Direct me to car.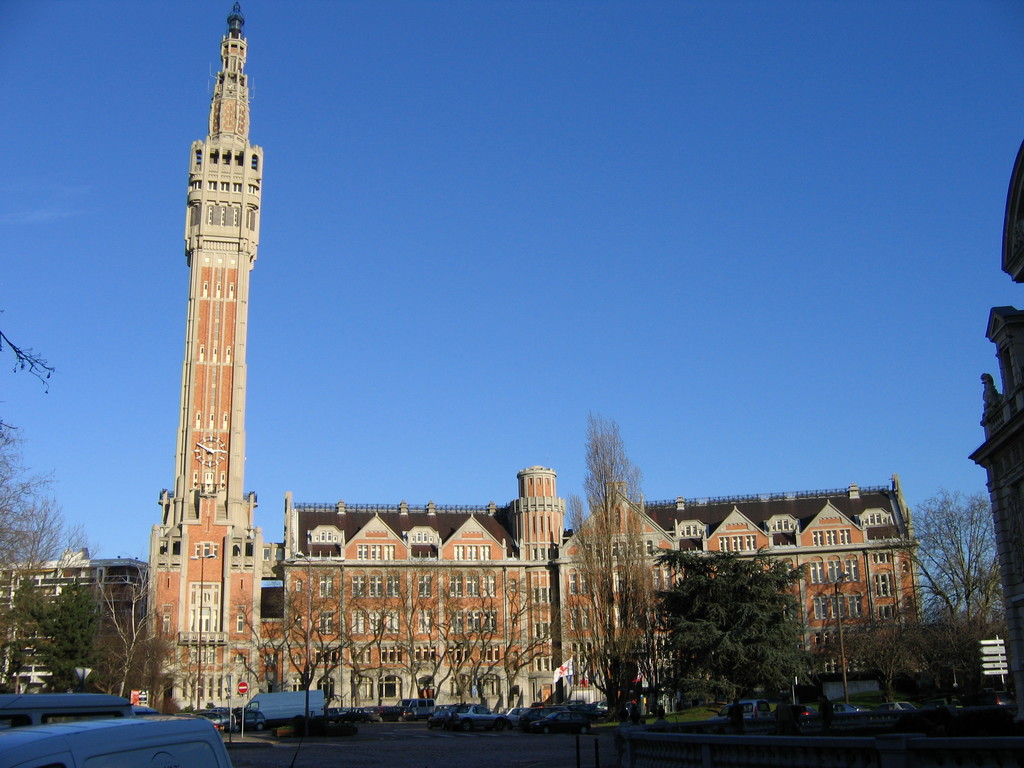
Direction: left=919, top=695, right=956, bottom=710.
